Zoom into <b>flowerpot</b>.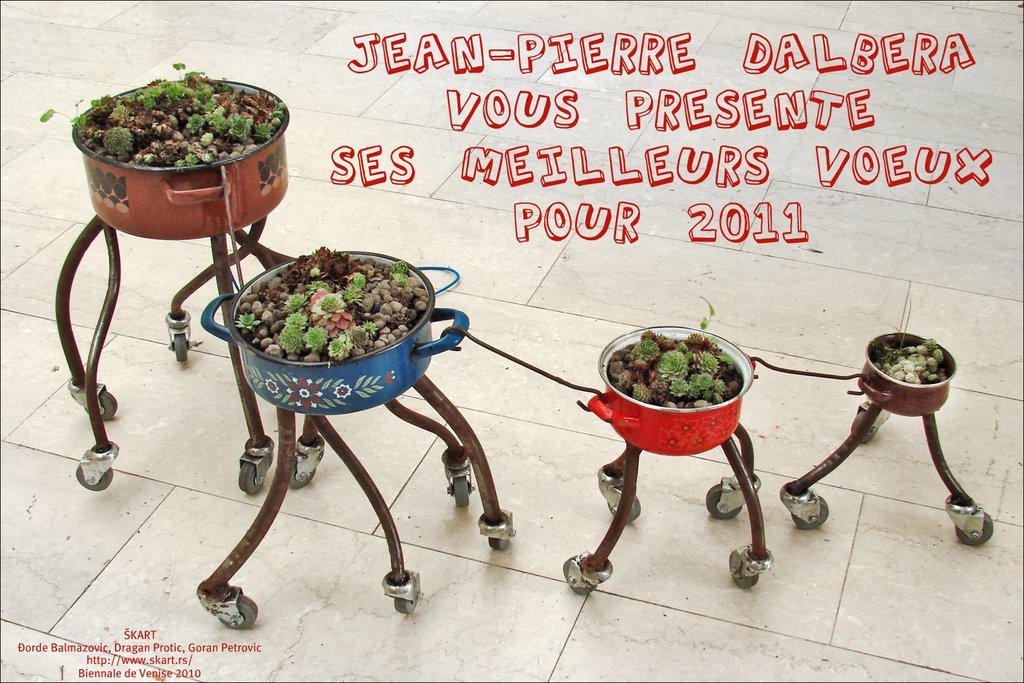
Zoom target: 863,331,960,418.
